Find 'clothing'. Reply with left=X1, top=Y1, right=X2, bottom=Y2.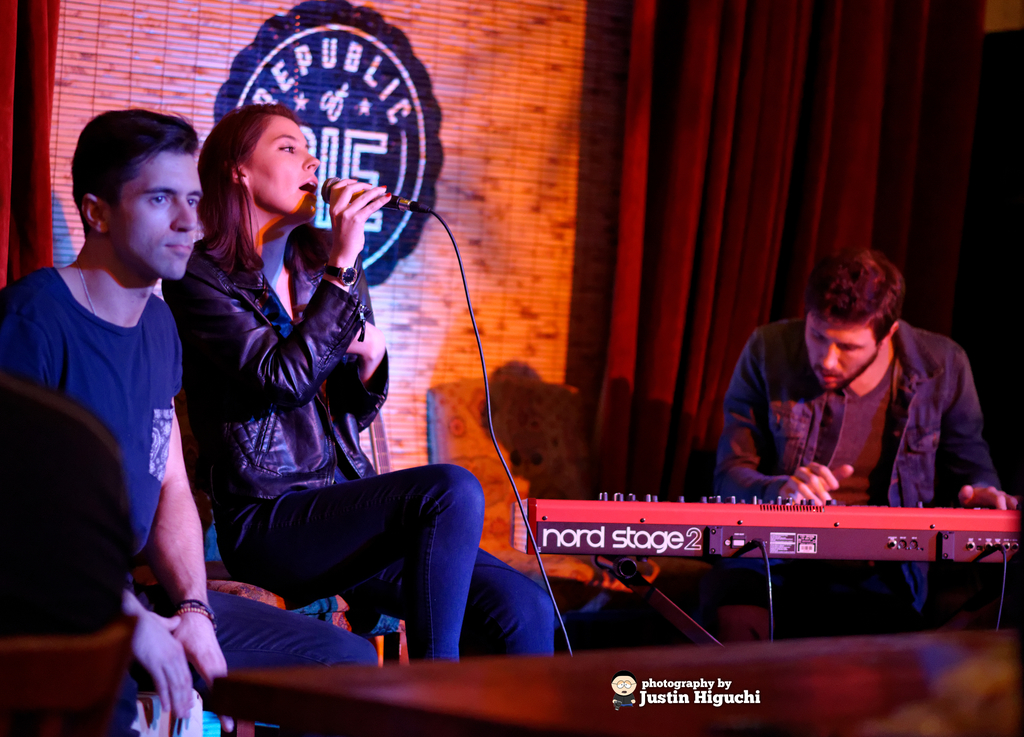
left=161, top=223, right=555, bottom=662.
